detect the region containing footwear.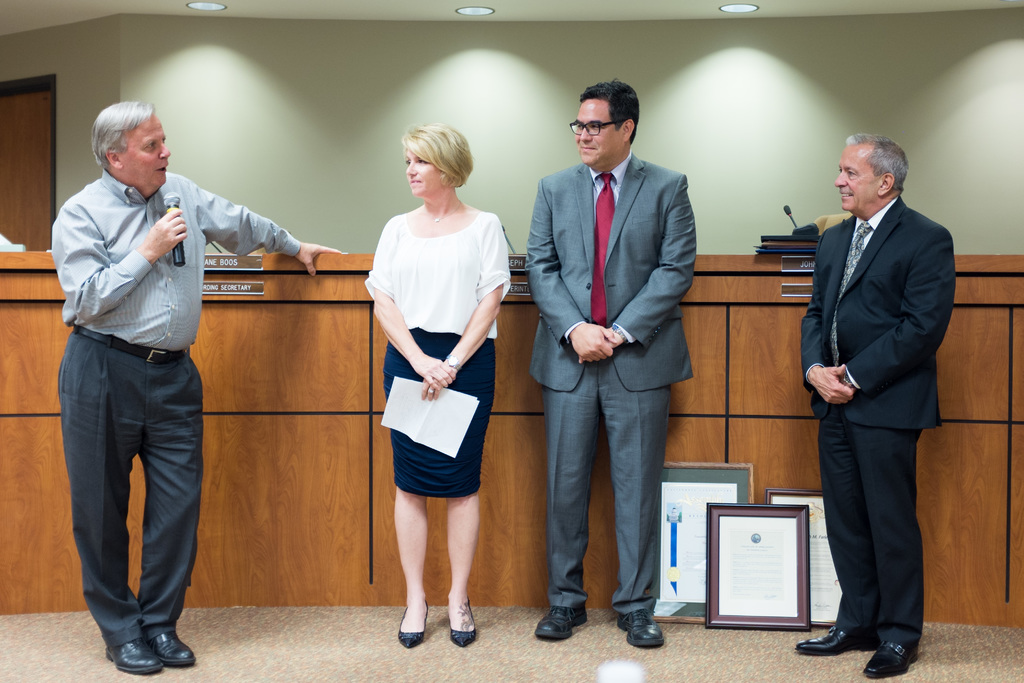
box=[448, 605, 478, 647].
